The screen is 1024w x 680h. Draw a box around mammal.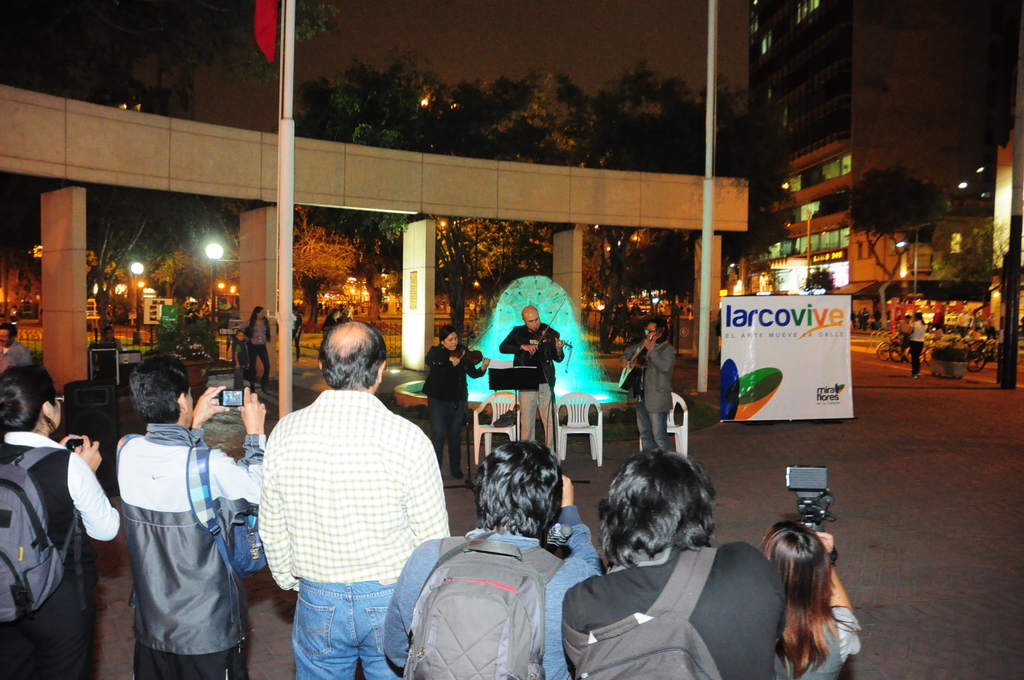
100:323:124:355.
